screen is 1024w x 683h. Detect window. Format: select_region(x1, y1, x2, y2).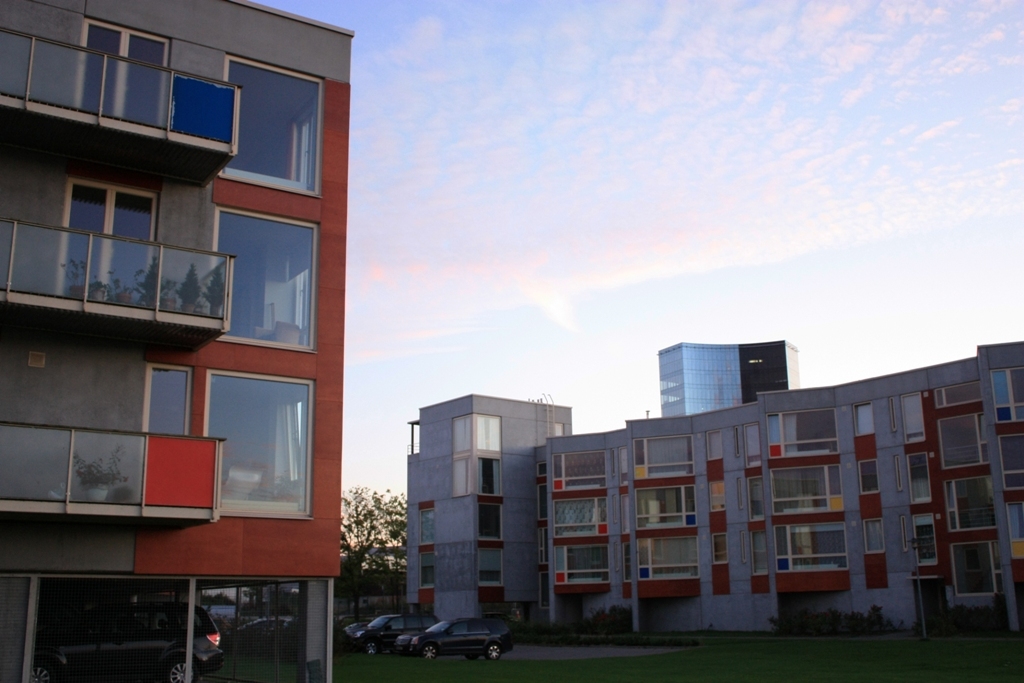
select_region(780, 517, 848, 574).
